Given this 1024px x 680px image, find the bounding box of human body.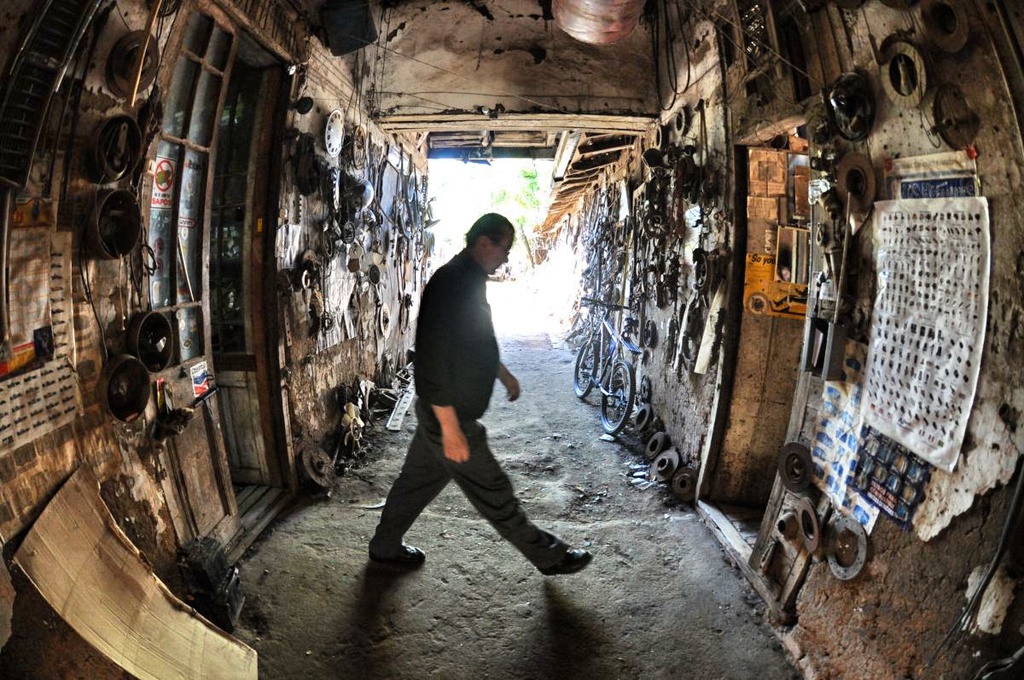
rect(365, 209, 593, 565).
